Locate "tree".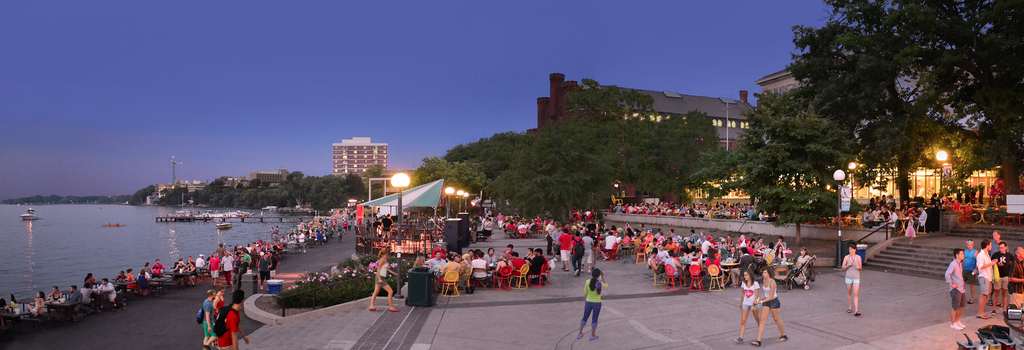
Bounding box: [165, 186, 189, 206].
